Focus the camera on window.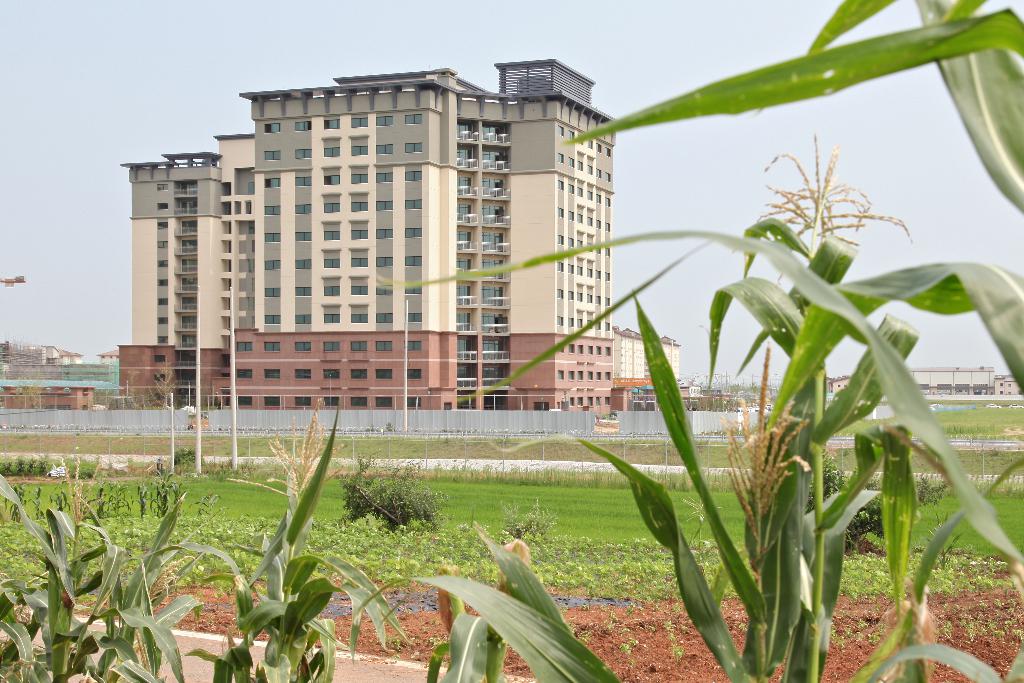
Focus region: [left=587, top=270, right=592, bottom=279].
